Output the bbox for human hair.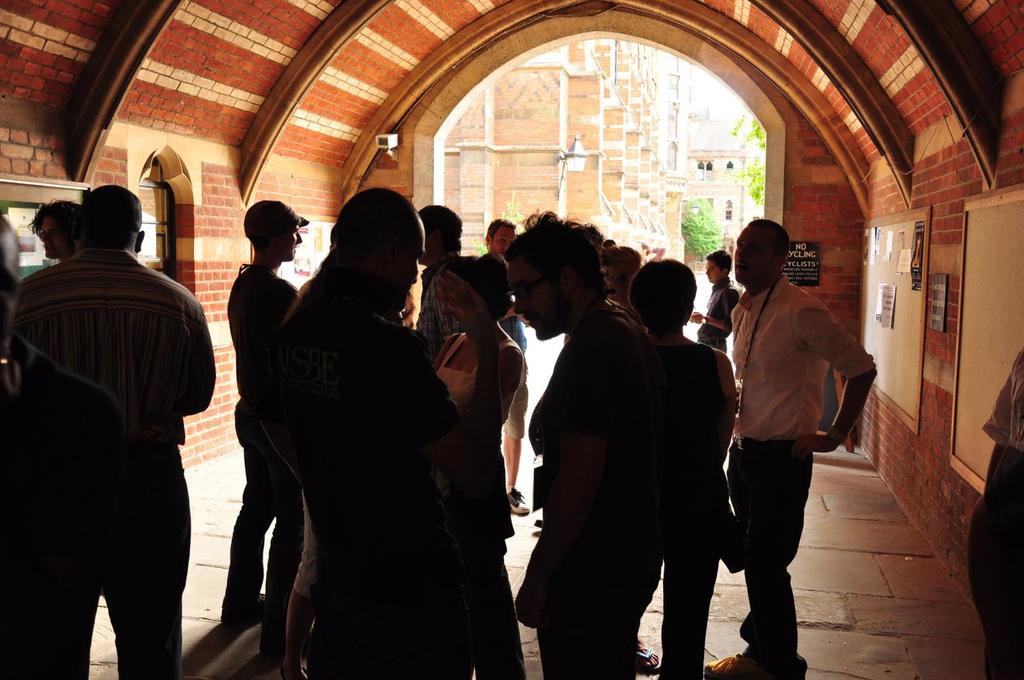
[x1=438, y1=249, x2=516, y2=322].
